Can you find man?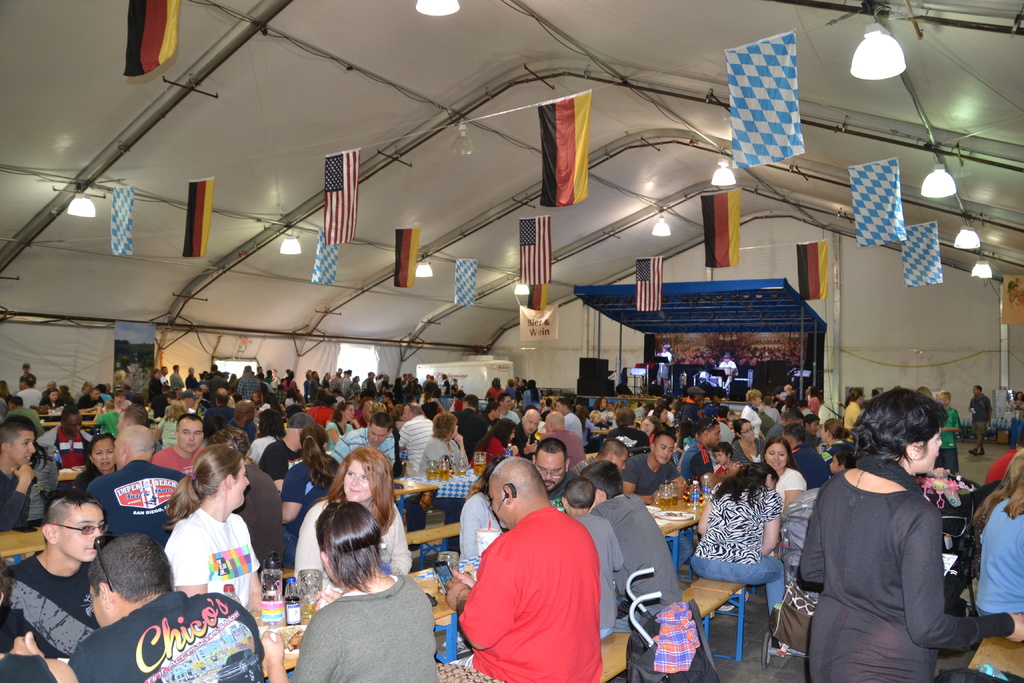
Yes, bounding box: box=[326, 413, 399, 468].
